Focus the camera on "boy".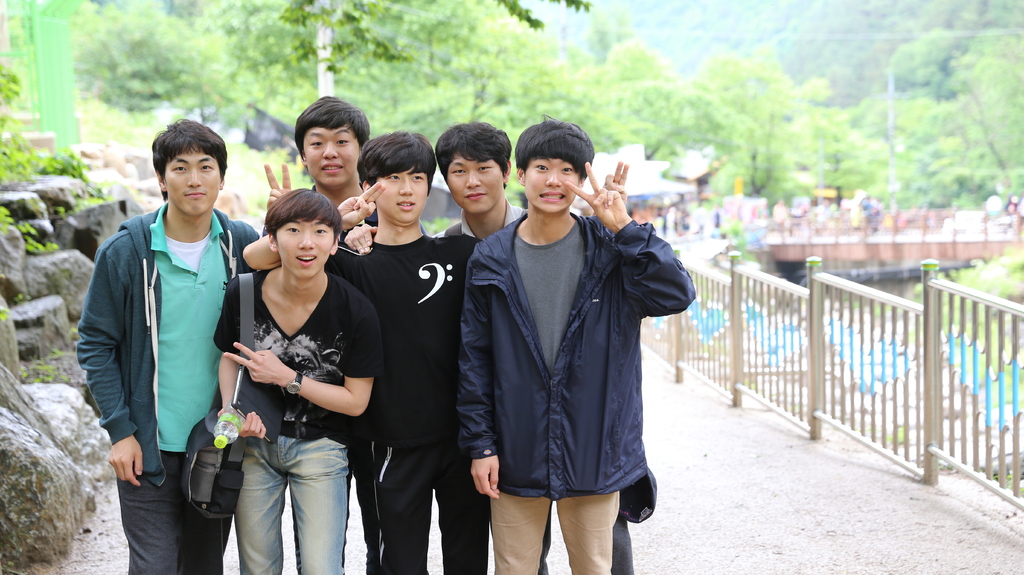
Focus region: bbox(211, 186, 383, 571).
